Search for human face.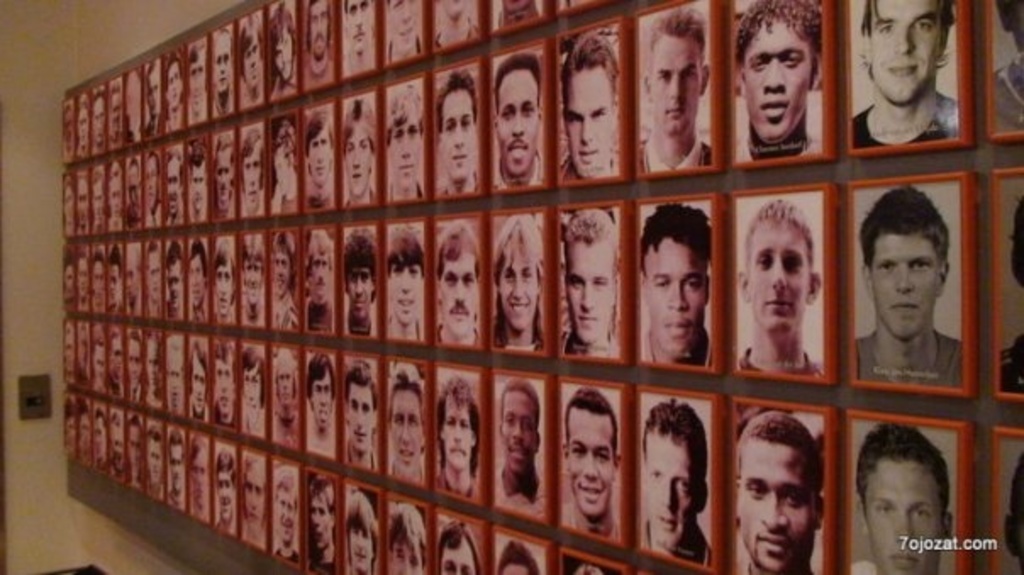
Found at l=170, t=446, r=186, b=483.
